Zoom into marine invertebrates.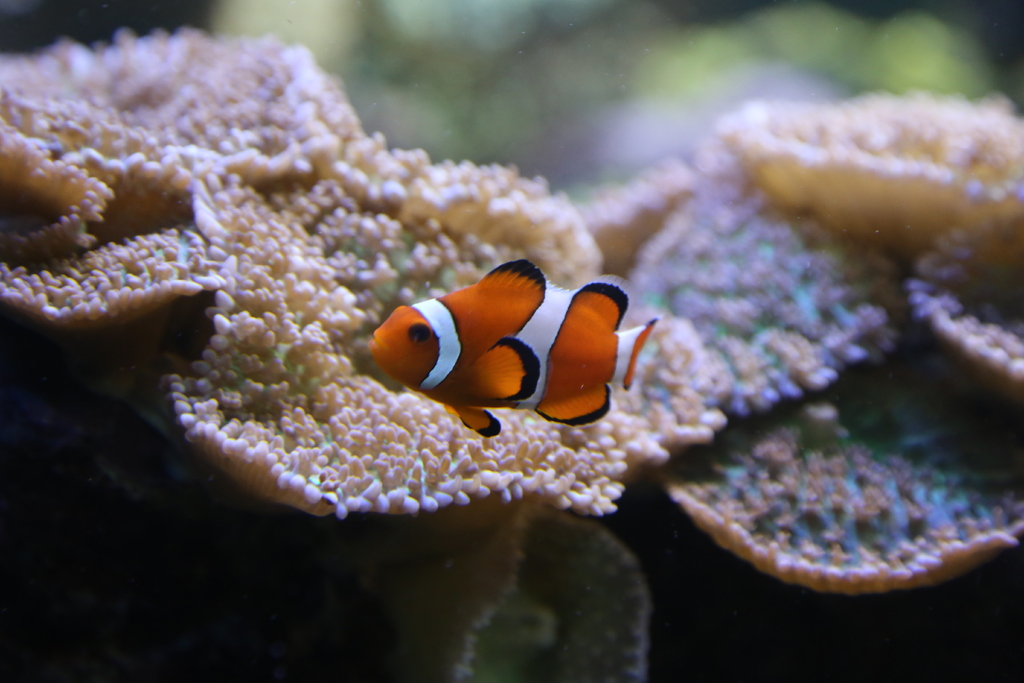
Zoom target: region(358, 258, 641, 448).
